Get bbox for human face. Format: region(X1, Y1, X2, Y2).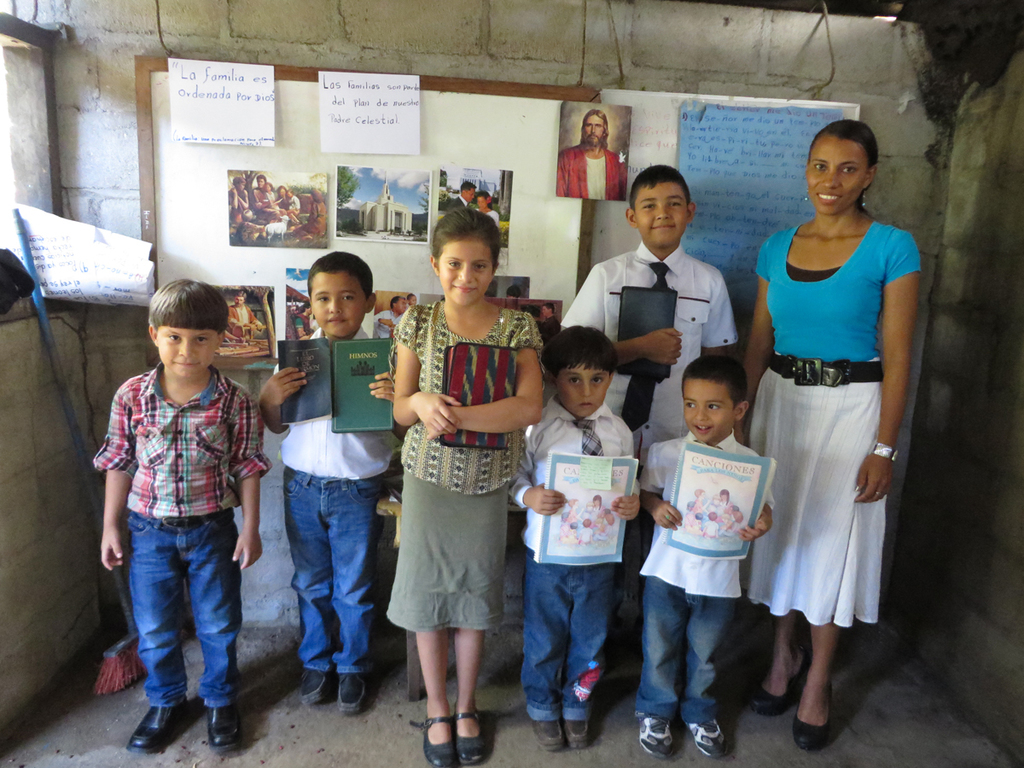
region(443, 241, 491, 302).
